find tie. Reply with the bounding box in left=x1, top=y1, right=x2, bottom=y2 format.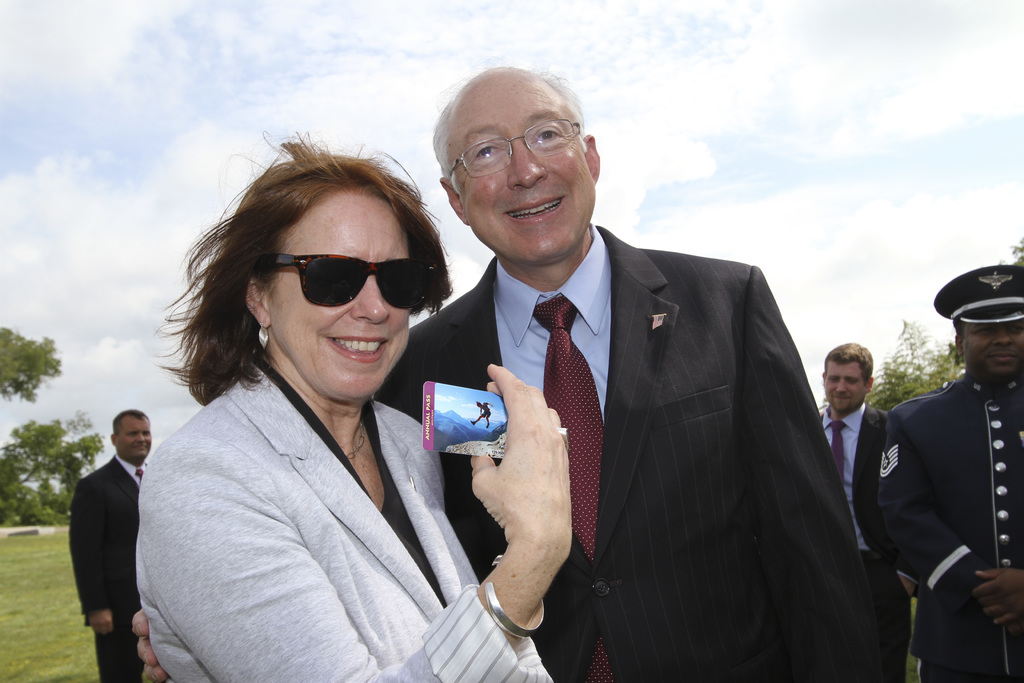
left=523, top=299, right=614, bottom=682.
